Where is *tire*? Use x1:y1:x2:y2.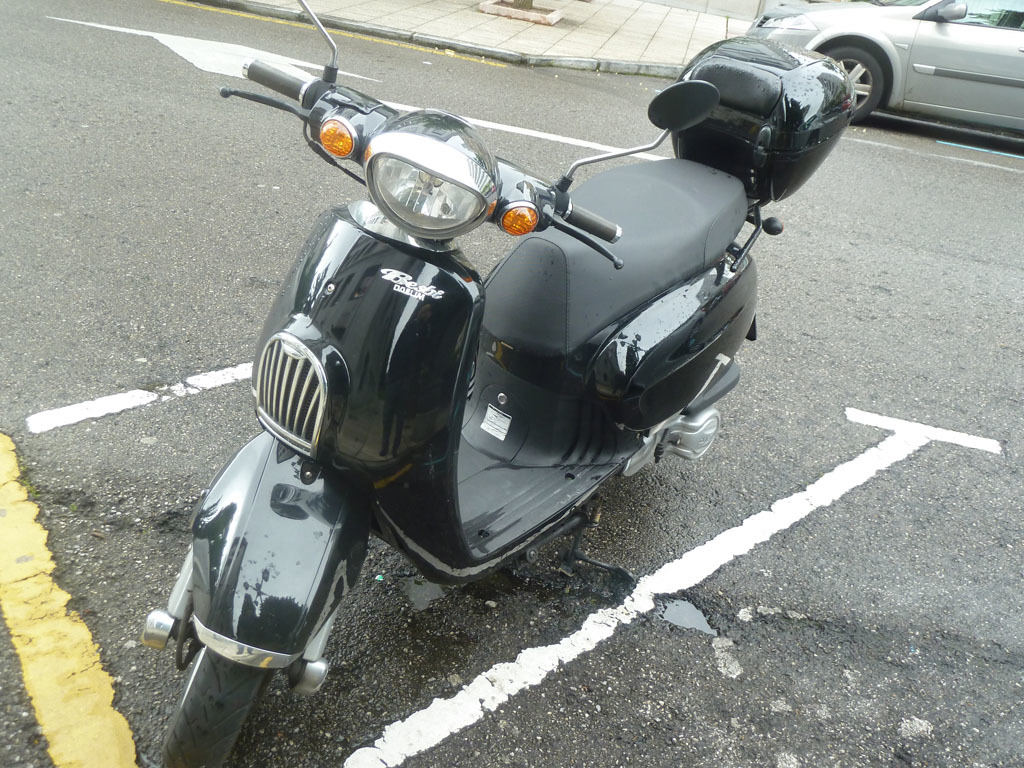
814:42:888:129.
